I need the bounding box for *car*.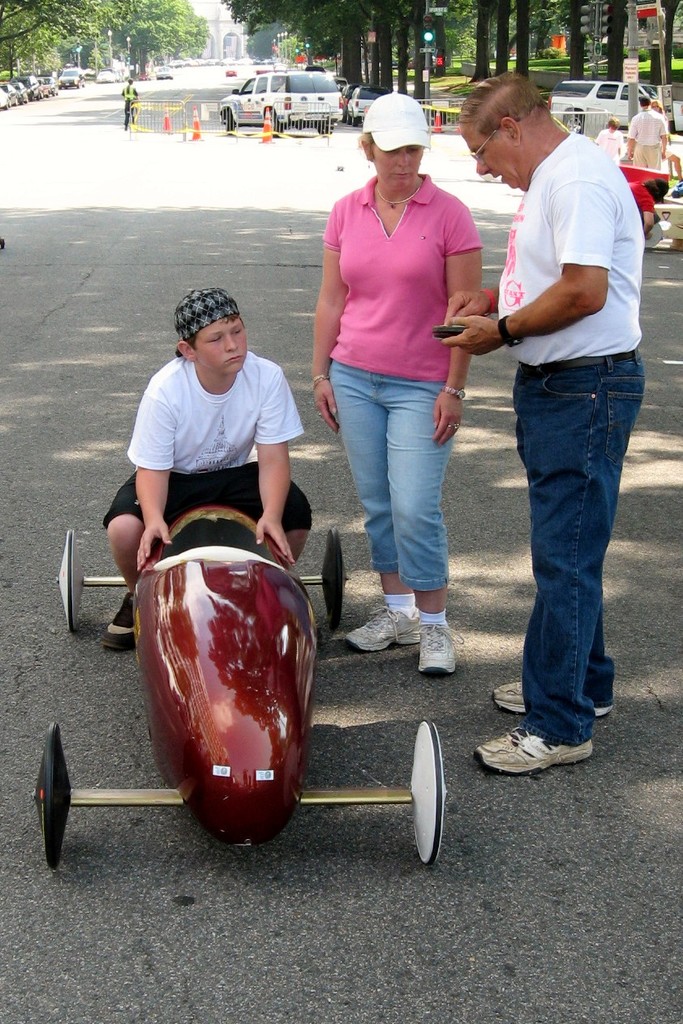
Here it is: (left=346, top=84, right=394, bottom=124).
